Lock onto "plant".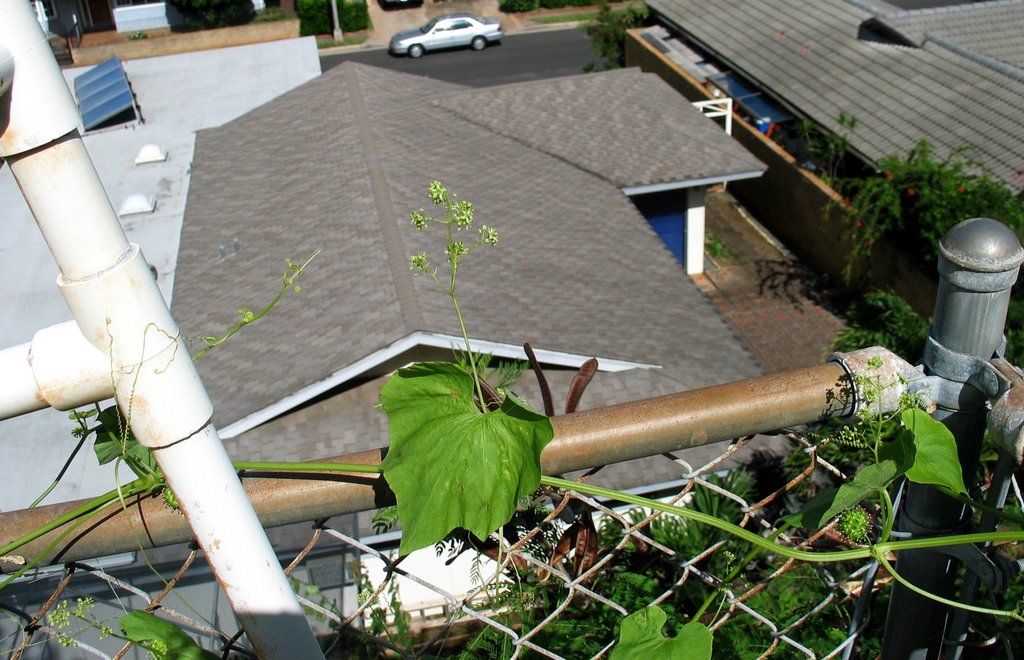
Locked: <box>515,2,627,28</box>.
